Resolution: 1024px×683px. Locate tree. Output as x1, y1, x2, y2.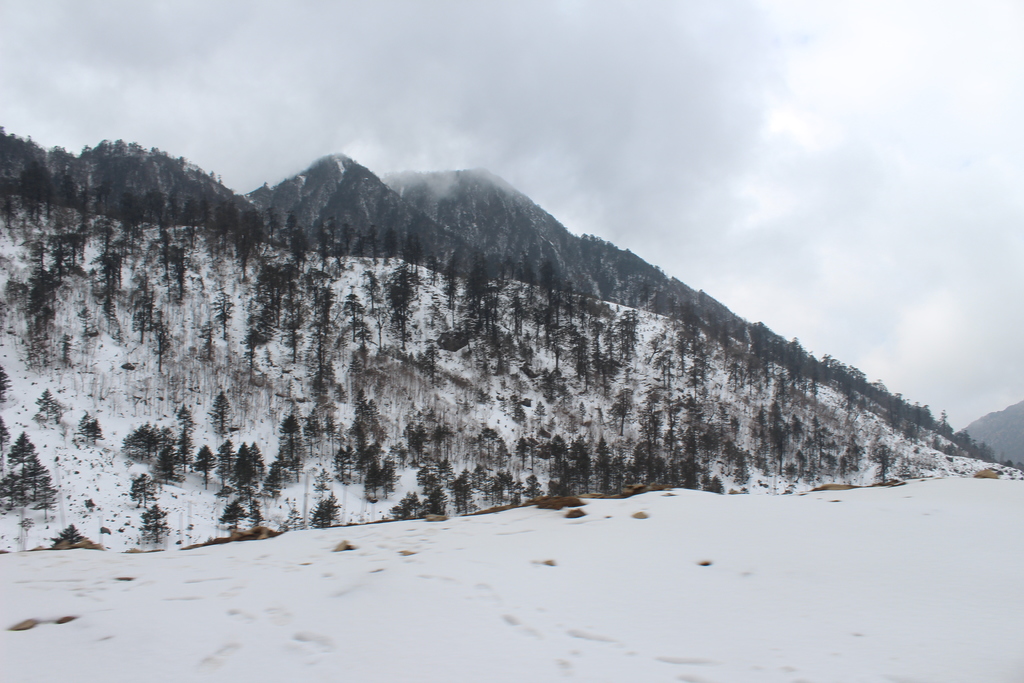
311, 360, 340, 448.
